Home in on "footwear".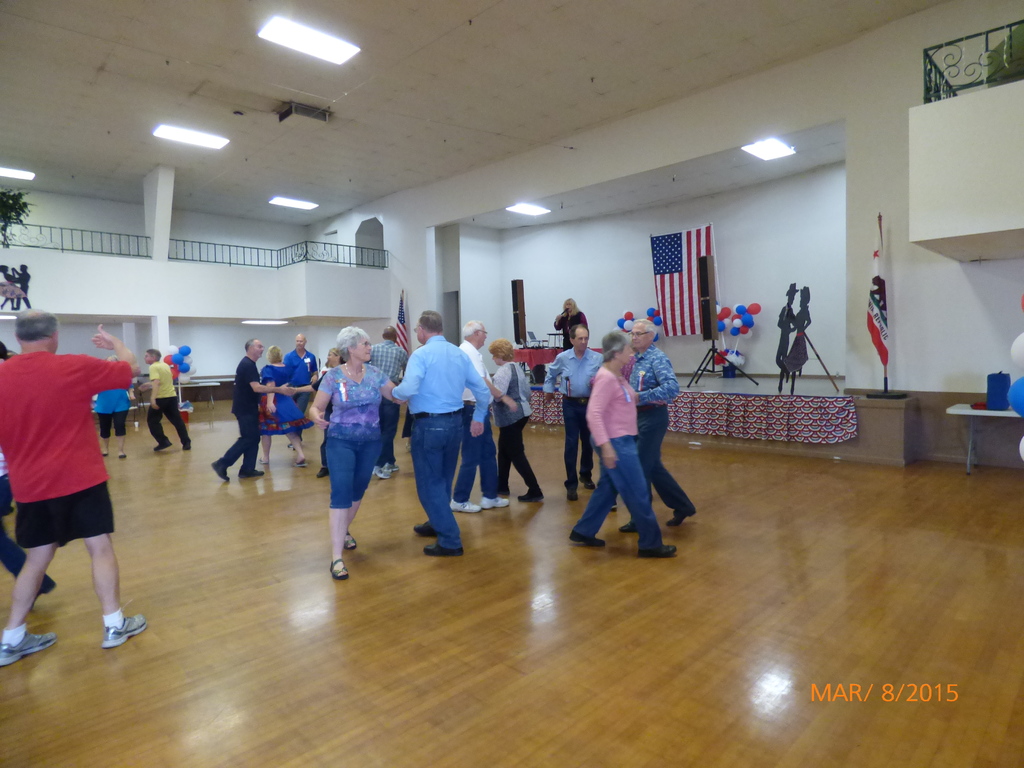
Homed in at <region>413, 525, 445, 538</region>.
